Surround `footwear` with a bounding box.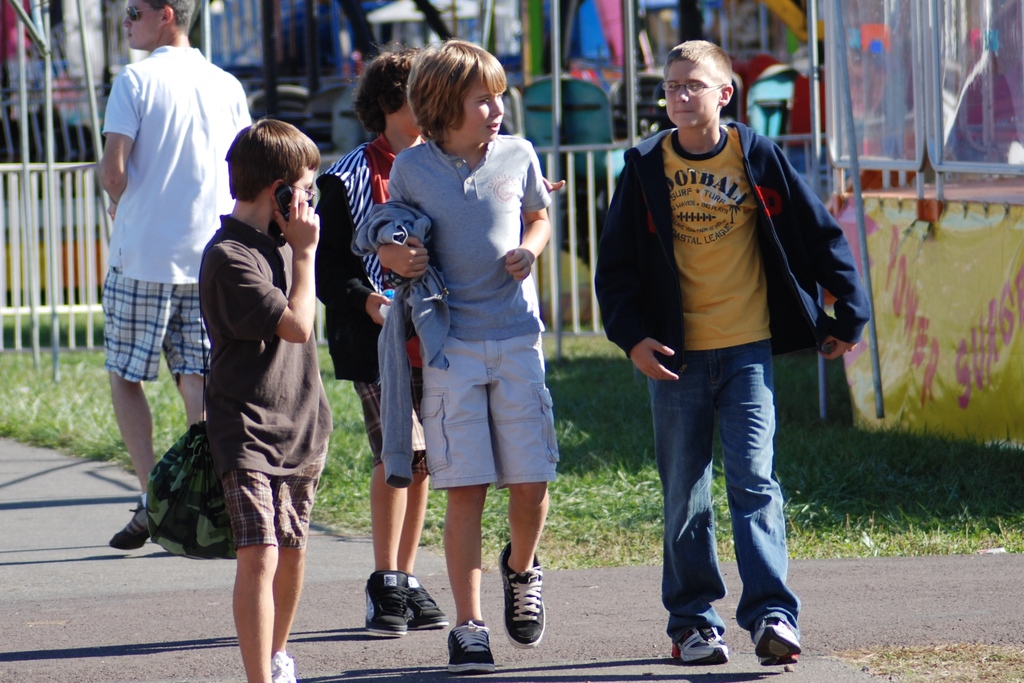
l=672, t=625, r=731, b=661.
